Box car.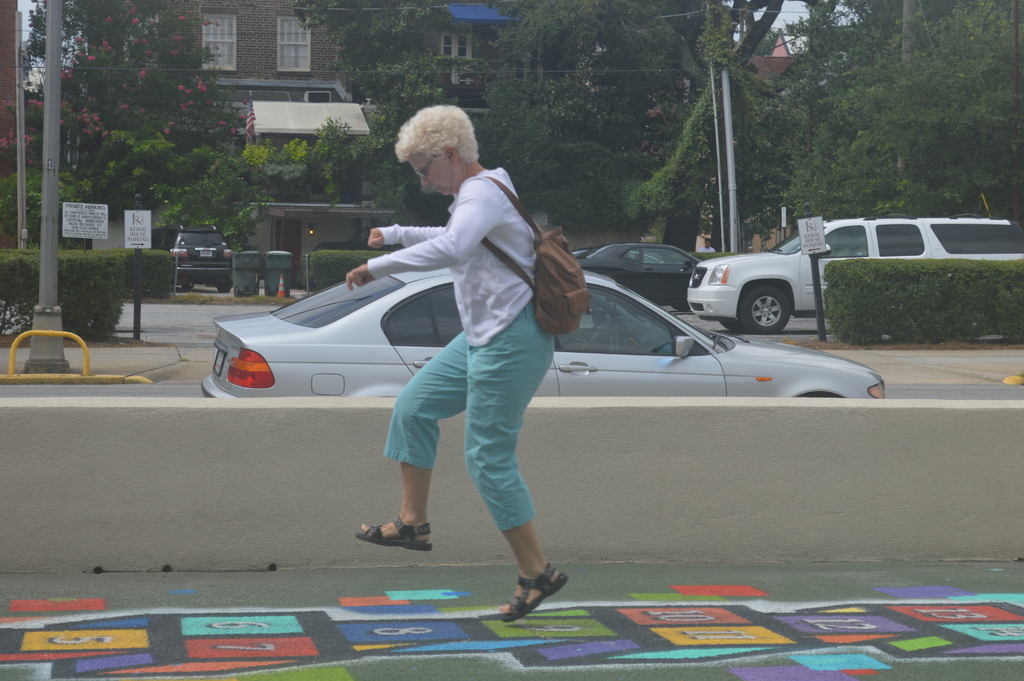
BBox(579, 239, 724, 311).
